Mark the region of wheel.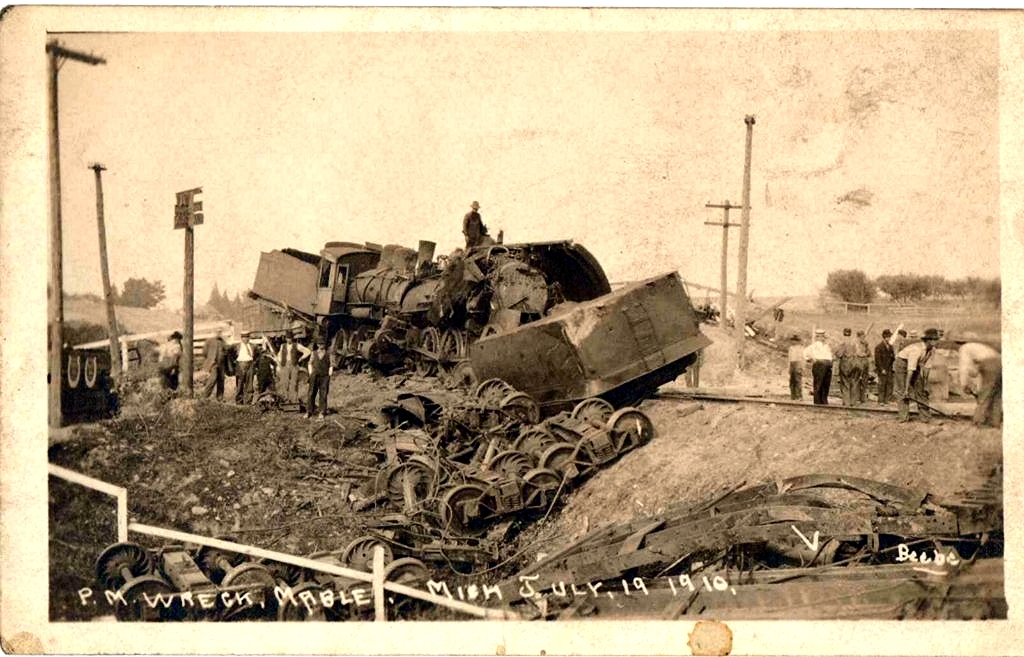
Region: box=[572, 398, 615, 429].
